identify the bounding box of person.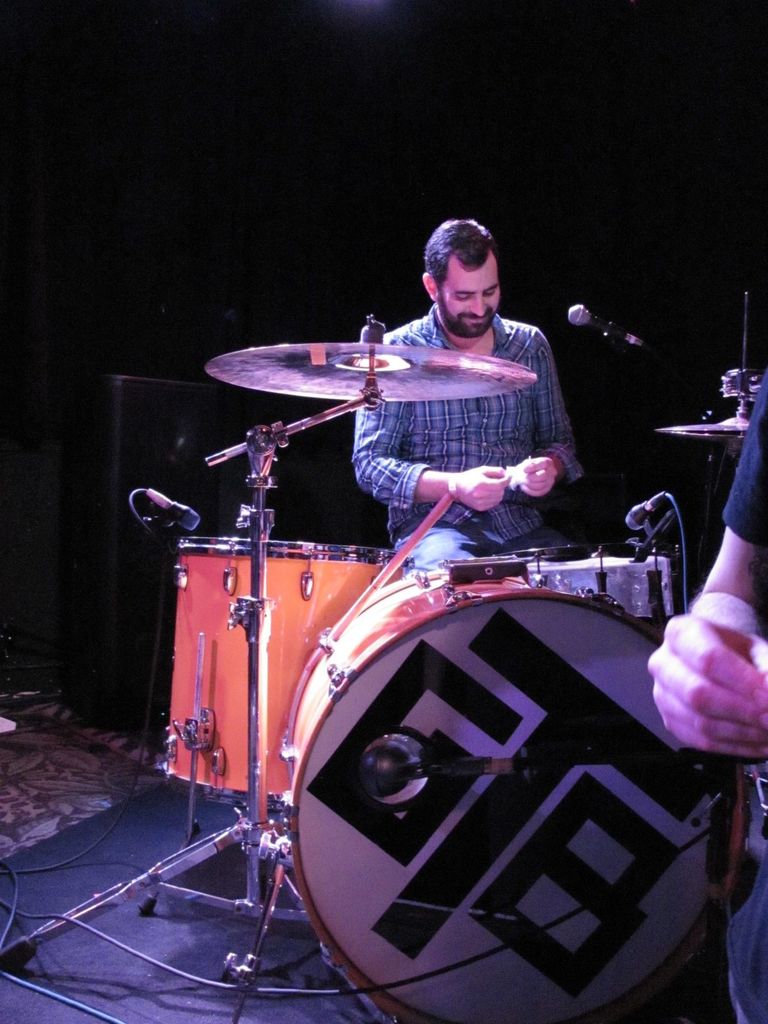
detection(316, 196, 600, 623).
